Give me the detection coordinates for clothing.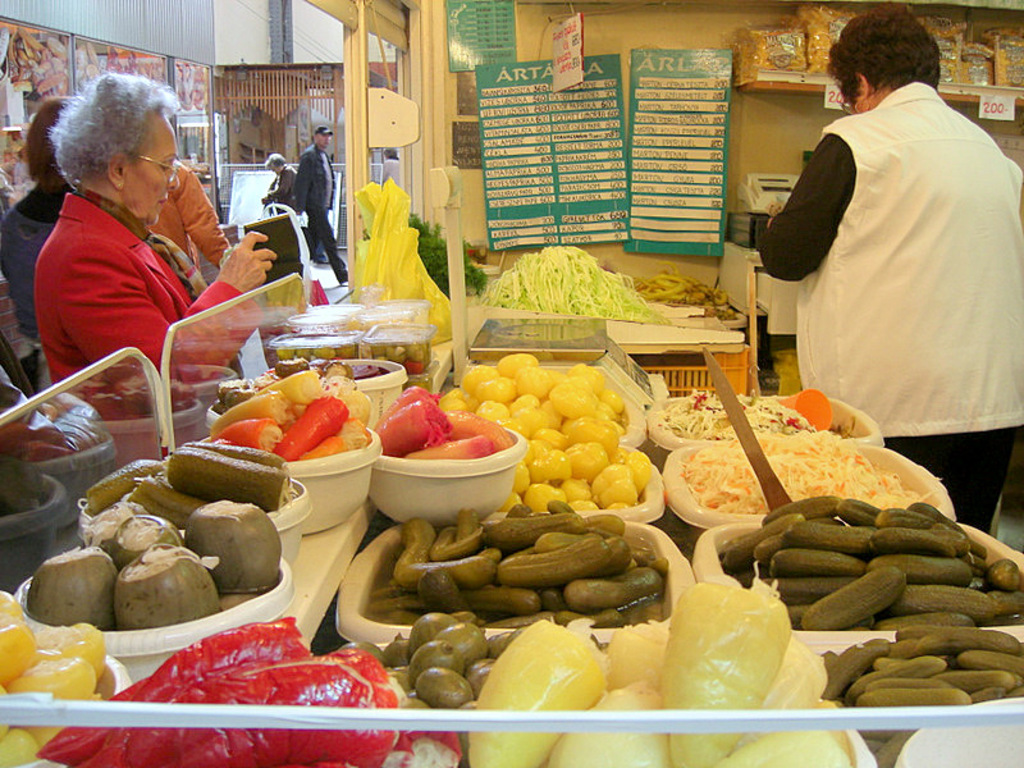
select_region(293, 145, 340, 280).
